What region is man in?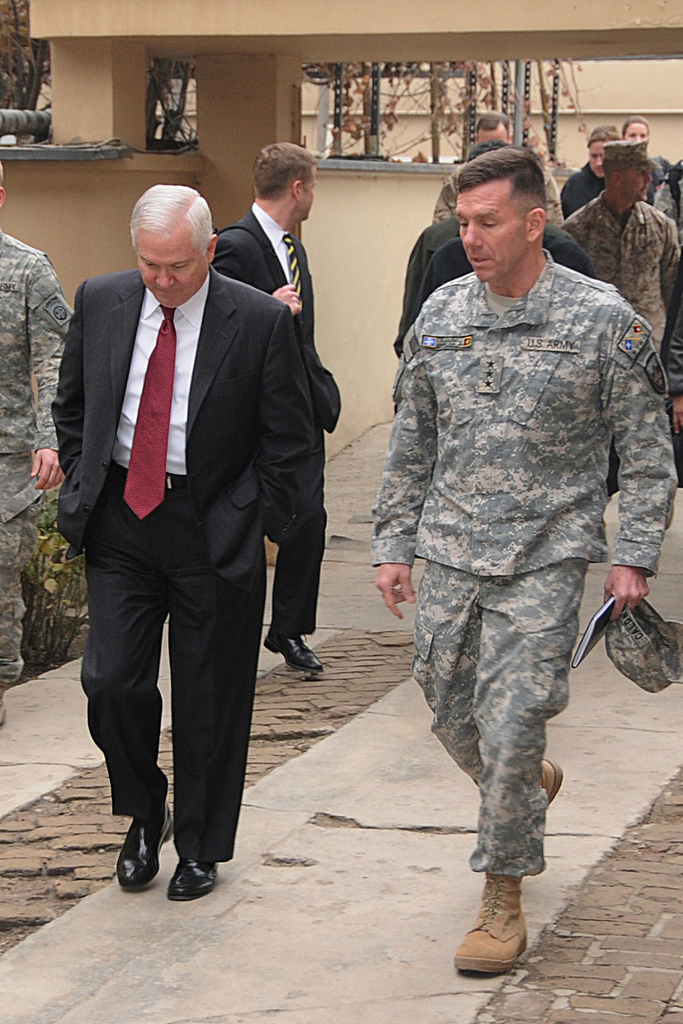
crop(557, 140, 682, 366).
